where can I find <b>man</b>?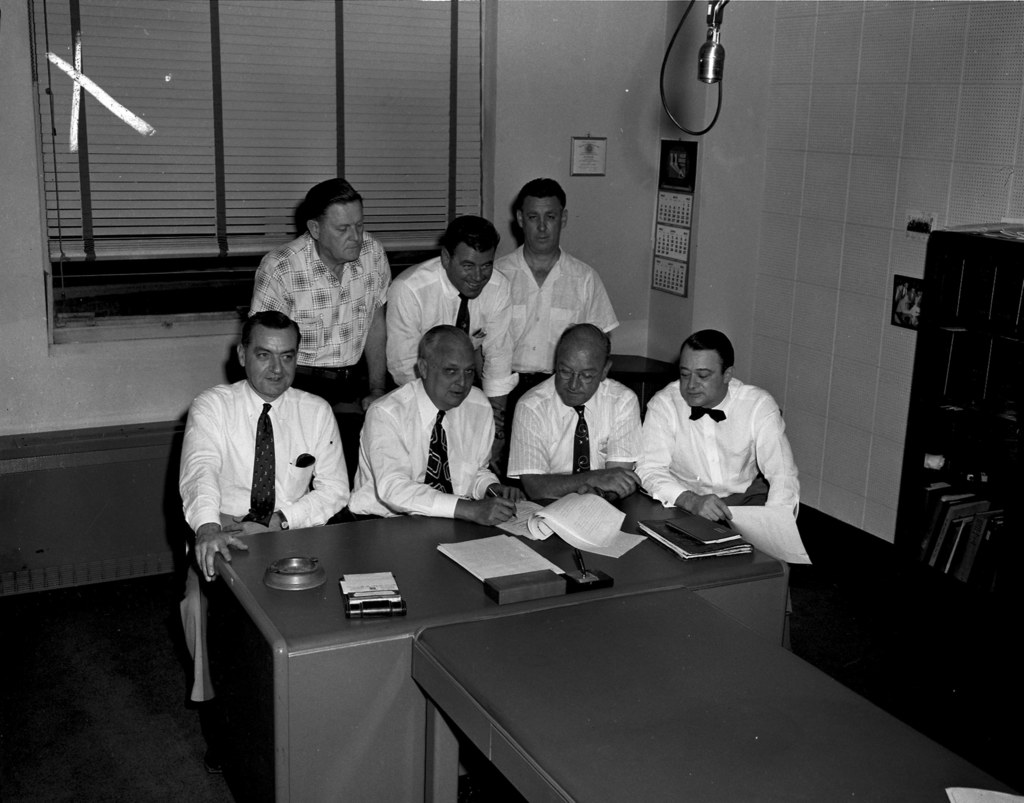
You can find it at x1=220 y1=171 x2=392 y2=472.
